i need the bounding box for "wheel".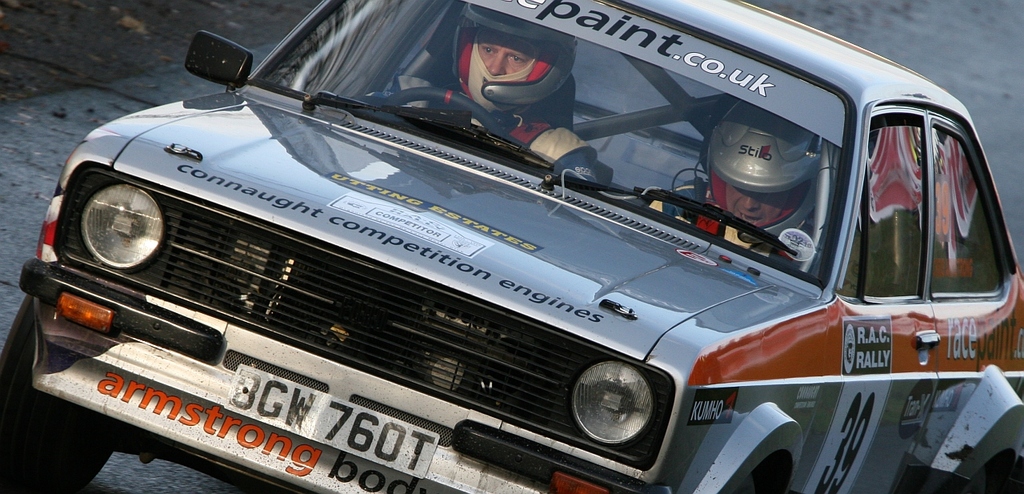
Here it is: BBox(728, 452, 786, 493).
